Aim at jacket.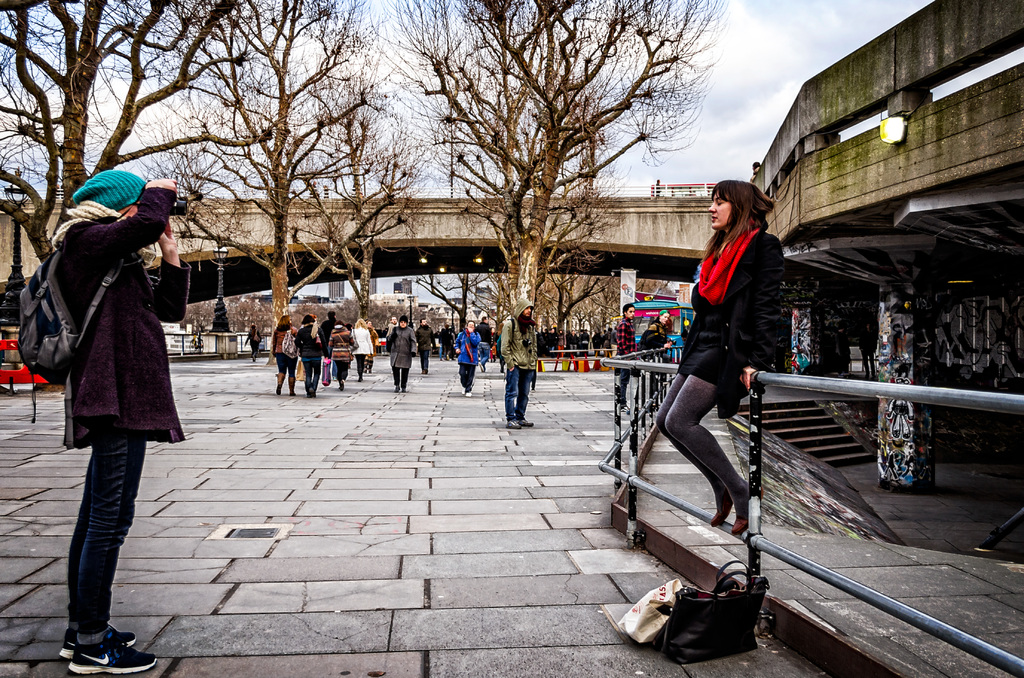
Aimed at (501,293,539,372).
